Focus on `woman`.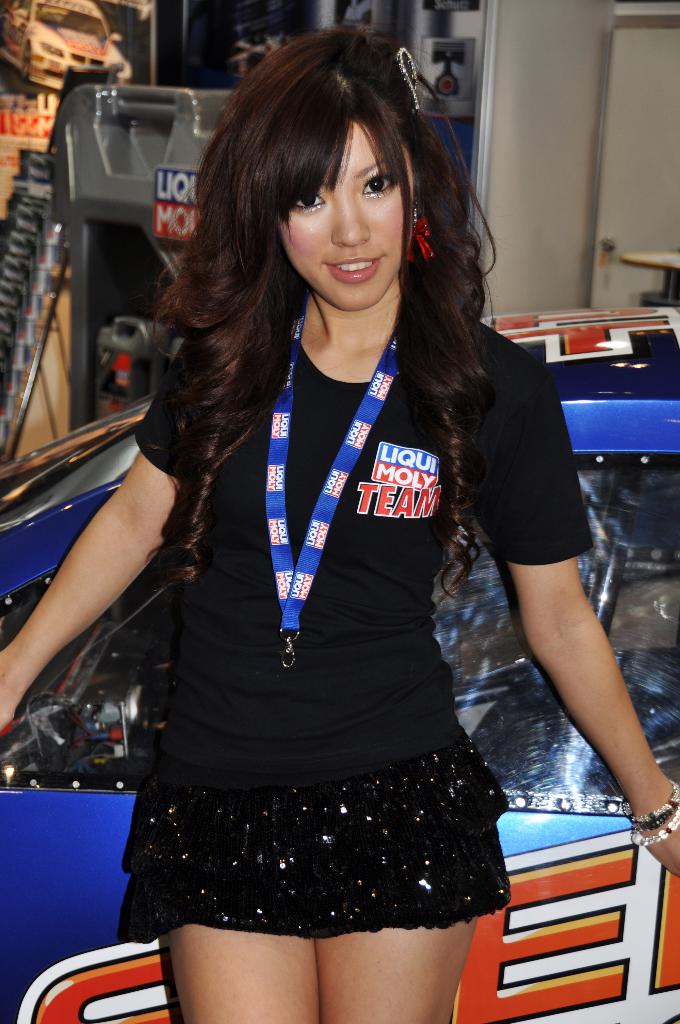
Focused at <region>72, 58, 589, 950</region>.
